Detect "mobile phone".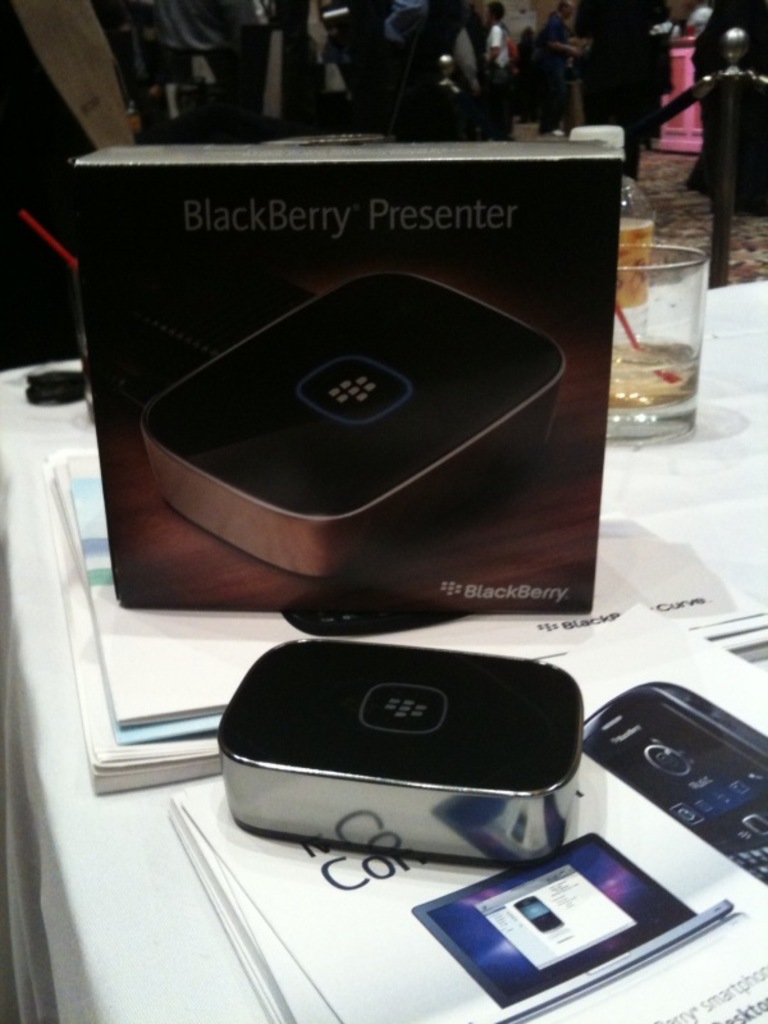
Detected at x1=576 y1=672 x2=767 y2=887.
